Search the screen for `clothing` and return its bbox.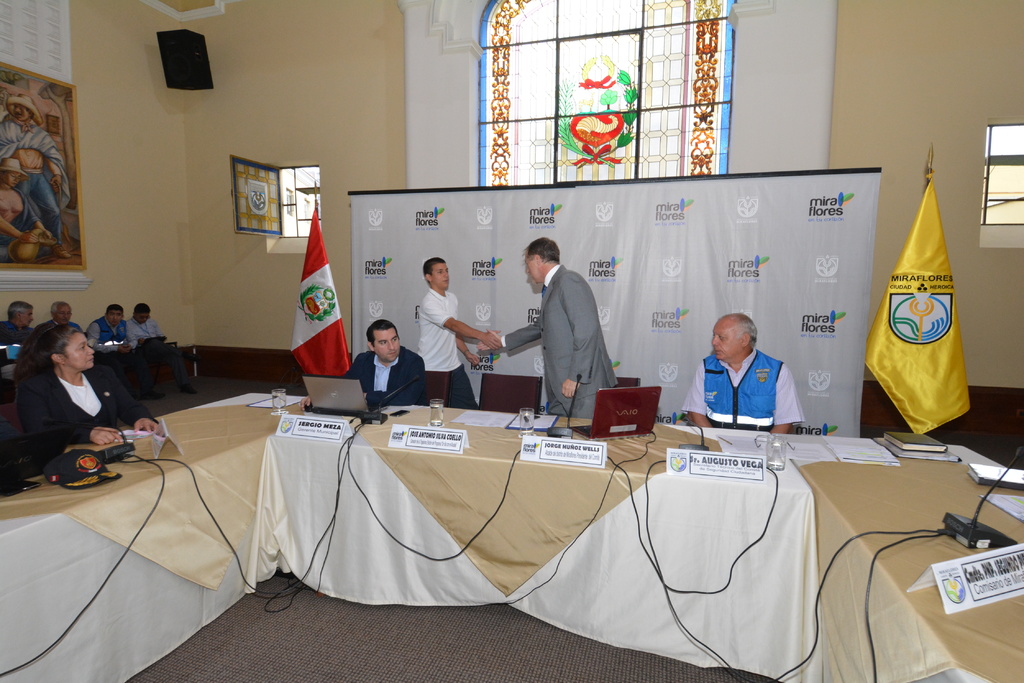
Found: bbox=(416, 286, 478, 408).
